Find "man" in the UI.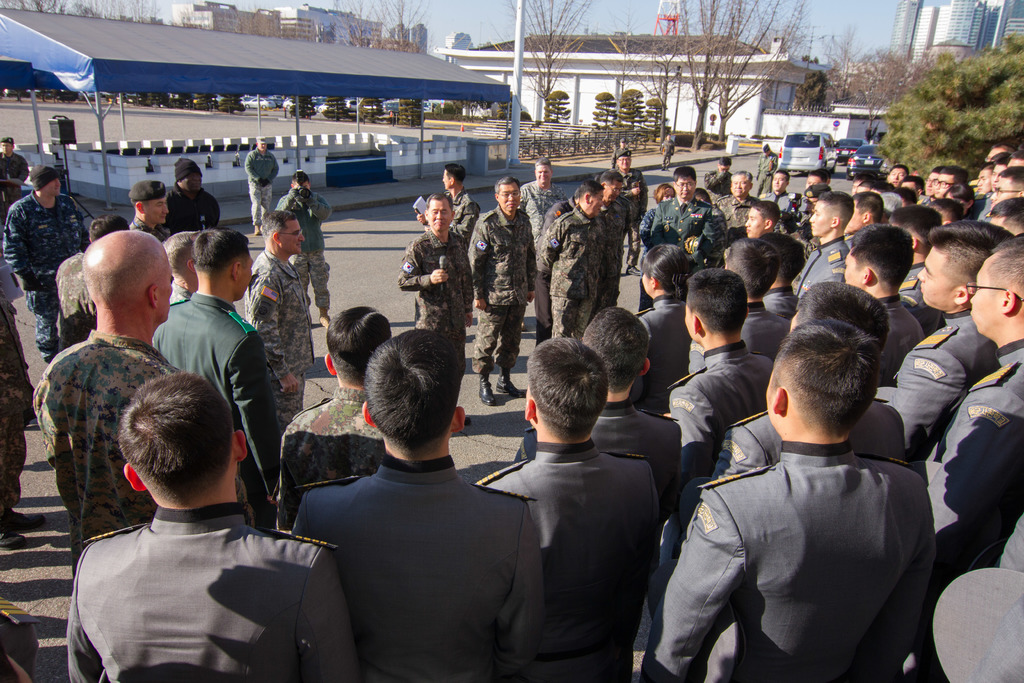
UI element at box(660, 134, 675, 170).
